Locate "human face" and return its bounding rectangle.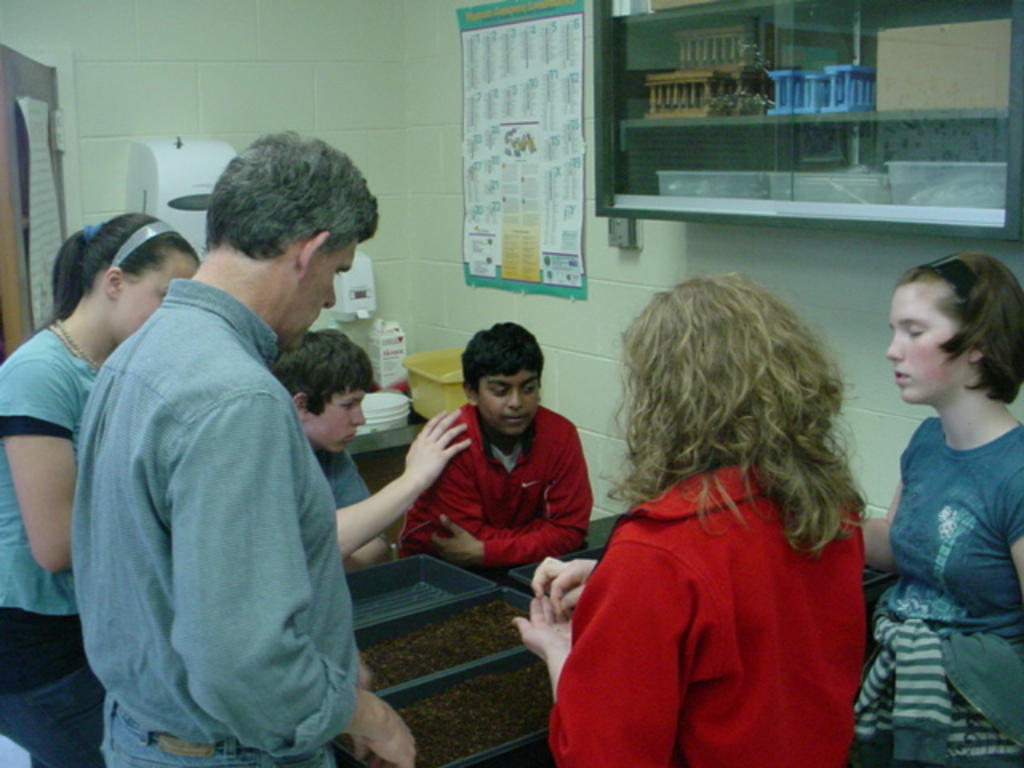
bbox=(475, 360, 538, 430).
